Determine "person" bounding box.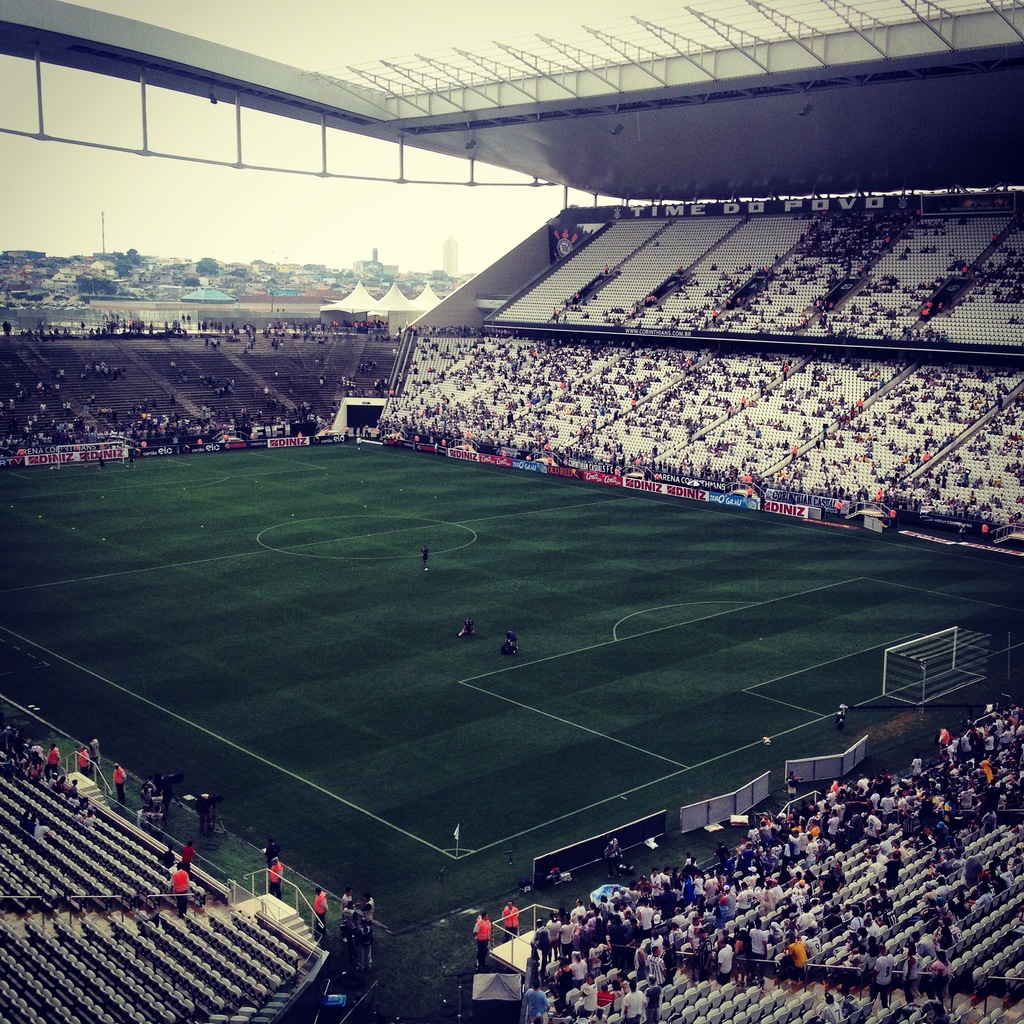
Determined: bbox=[841, 989, 862, 1016].
